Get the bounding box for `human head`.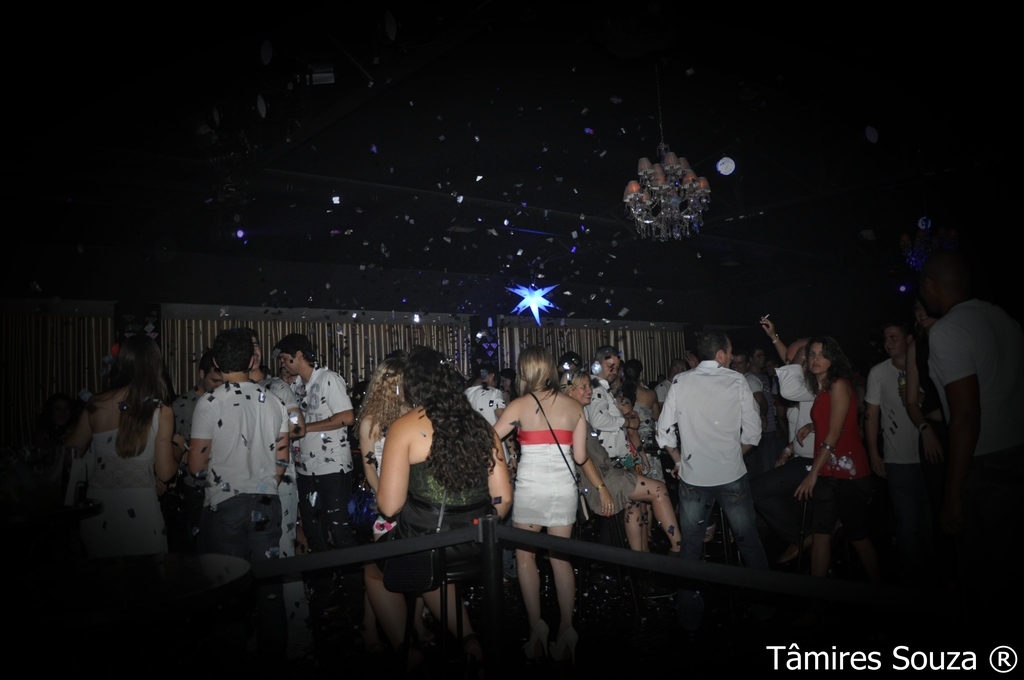
<box>782,336,812,373</box>.
